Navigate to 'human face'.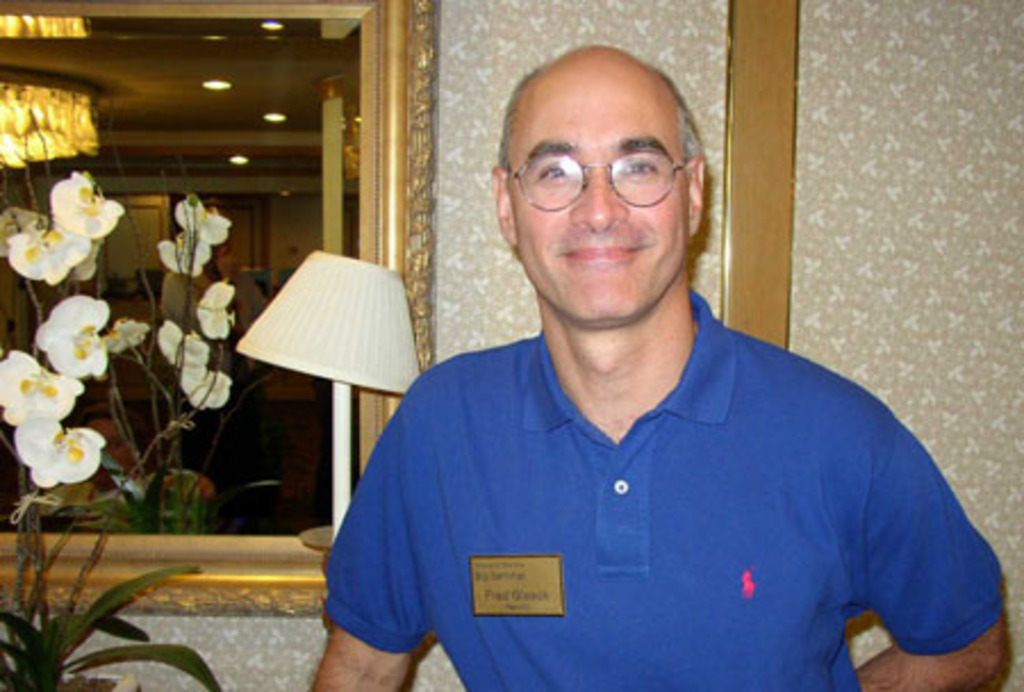
Navigation target: (x1=512, y1=71, x2=694, y2=321).
